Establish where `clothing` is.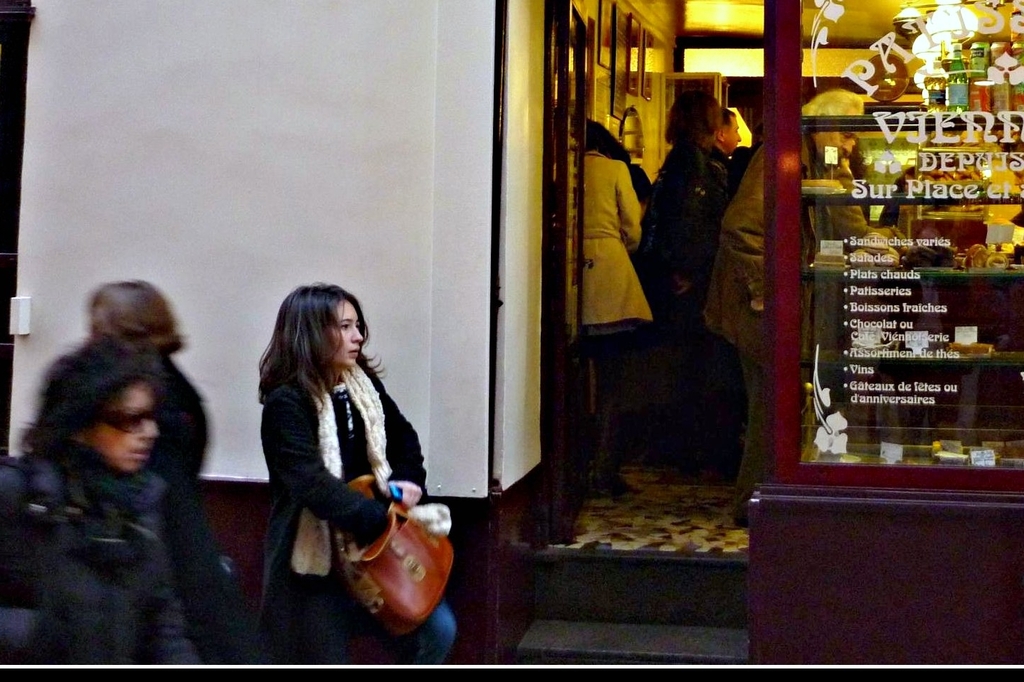
Established at 257:350:460:638.
